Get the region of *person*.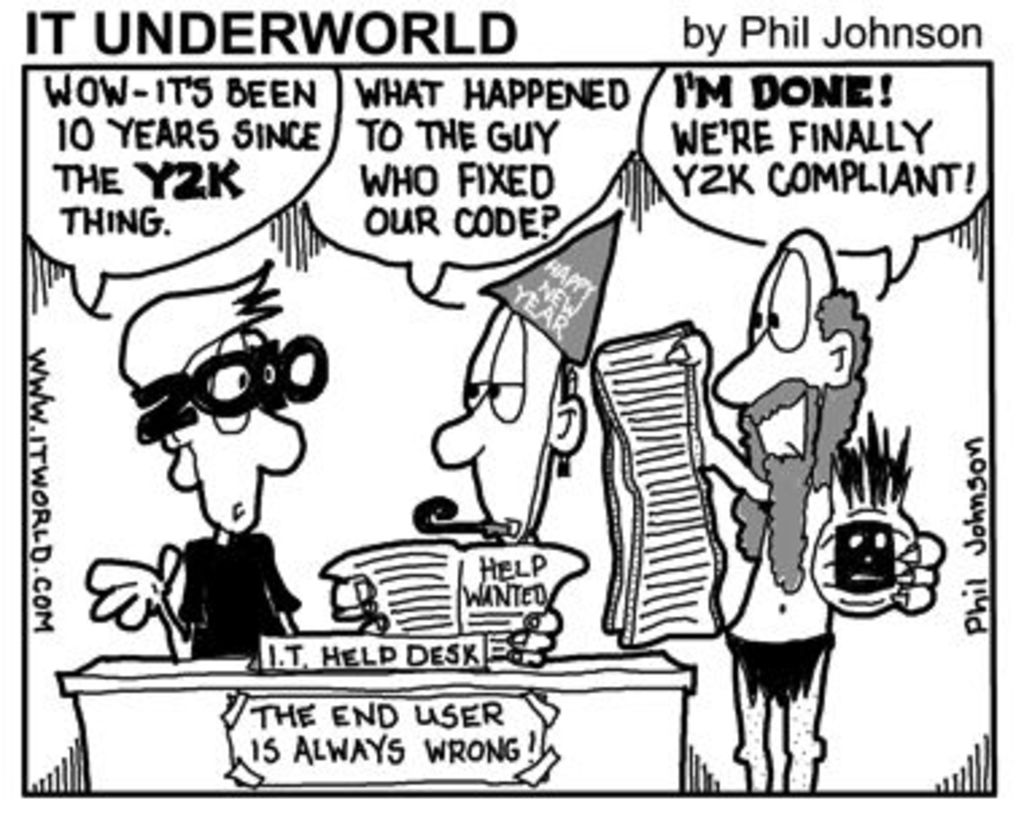
(714, 199, 868, 803).
